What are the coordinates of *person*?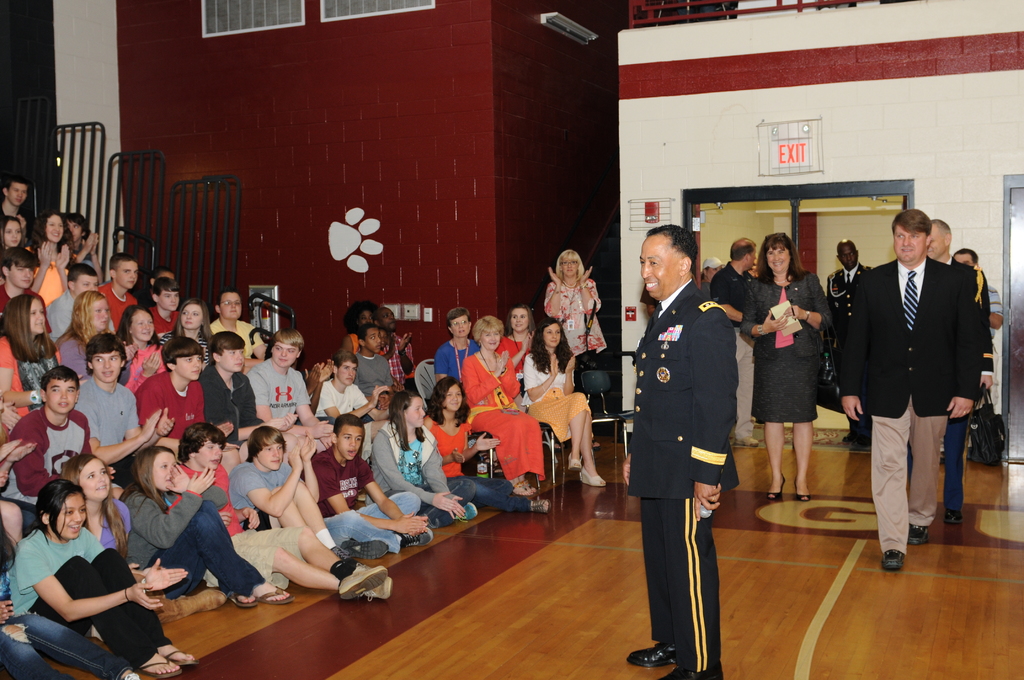
<region>27, 208, 81, 303</region>.
